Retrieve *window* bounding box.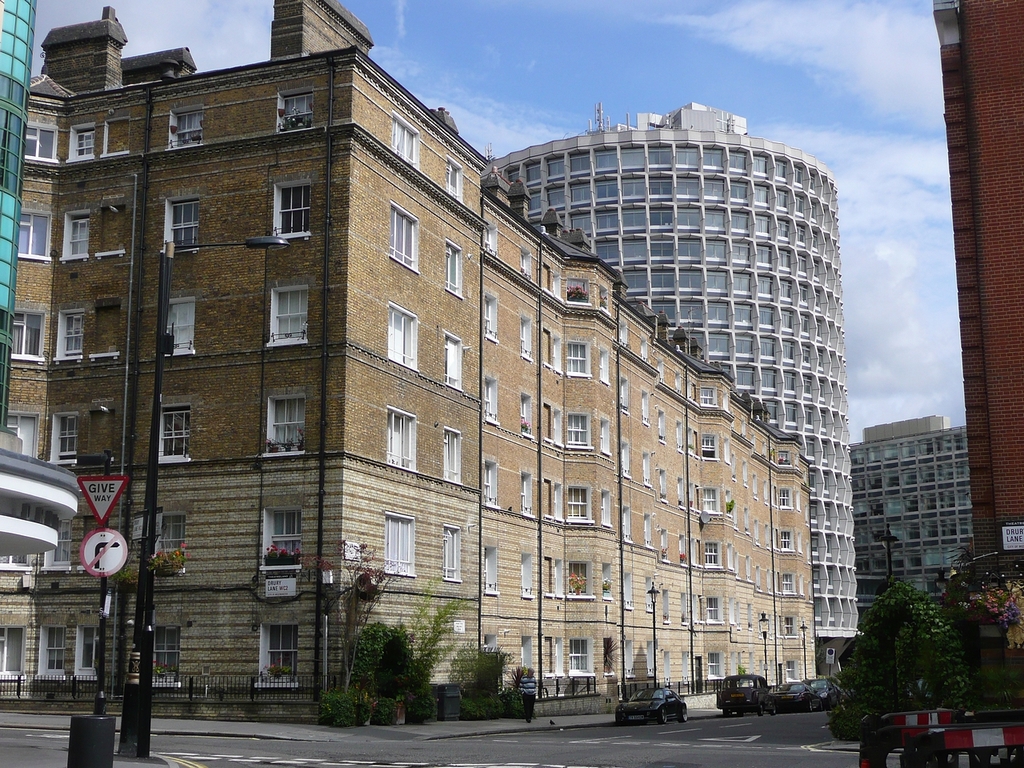
Bounding box: rect(558, 482, 593, 526).
